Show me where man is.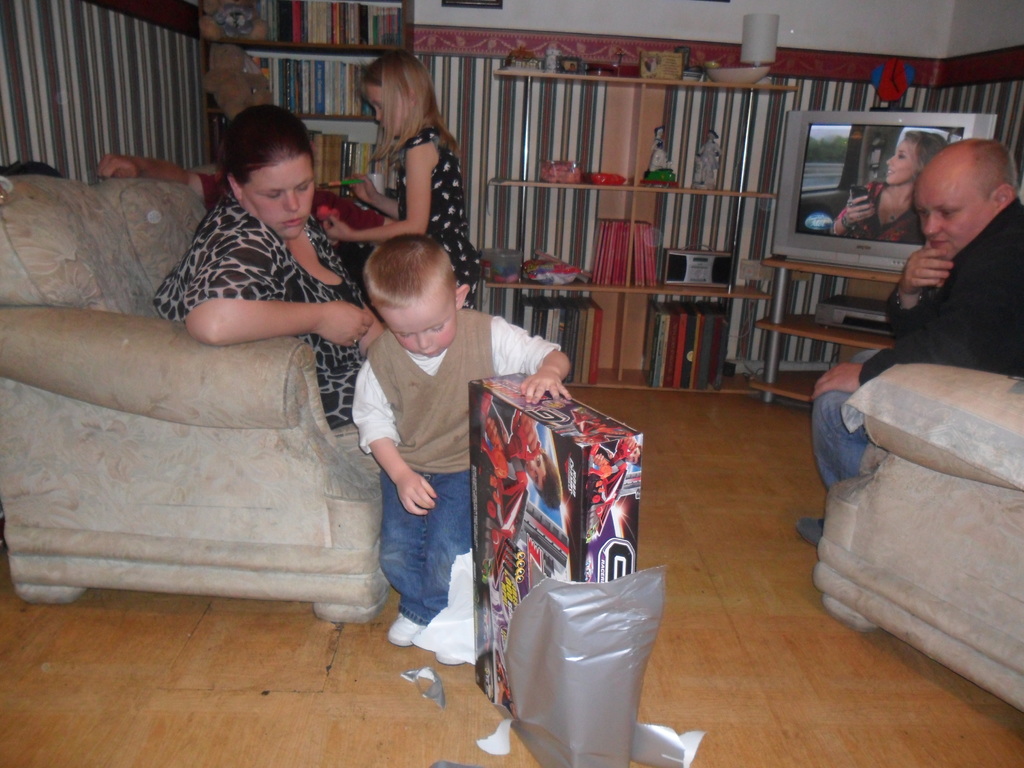
man is at bbox=(792, 139, 1023, 551).
